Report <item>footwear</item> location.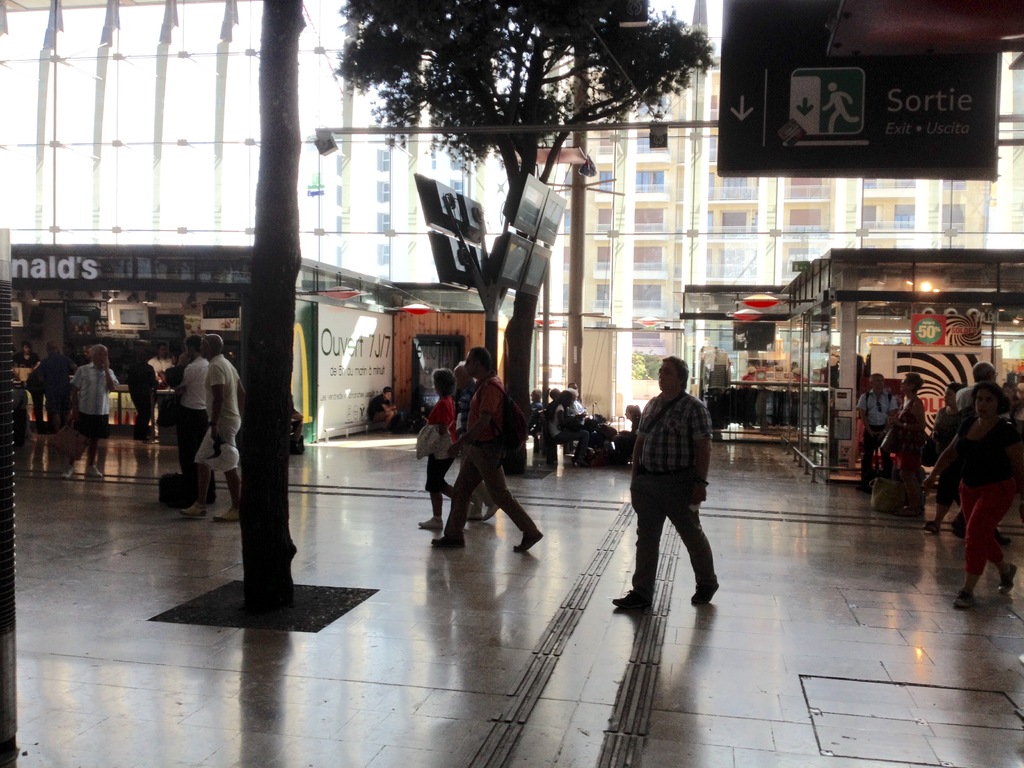
Report: 602,582,644,609.
